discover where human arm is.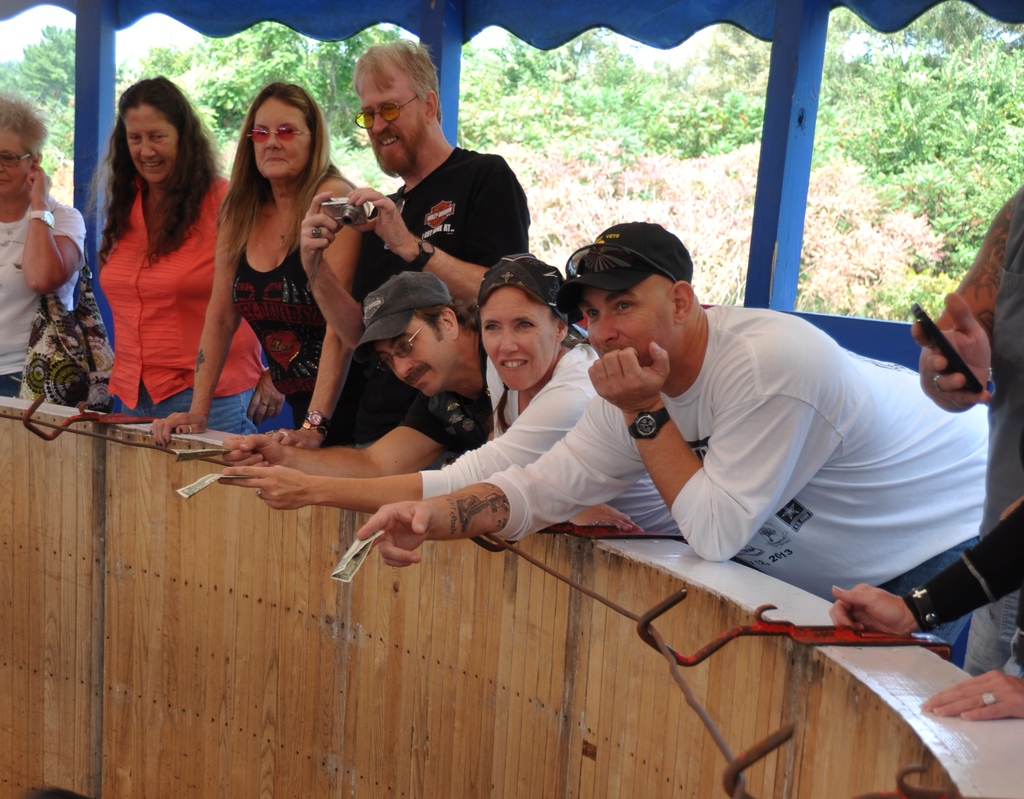
Discovered at select_region(271, 175, 363, 449).
